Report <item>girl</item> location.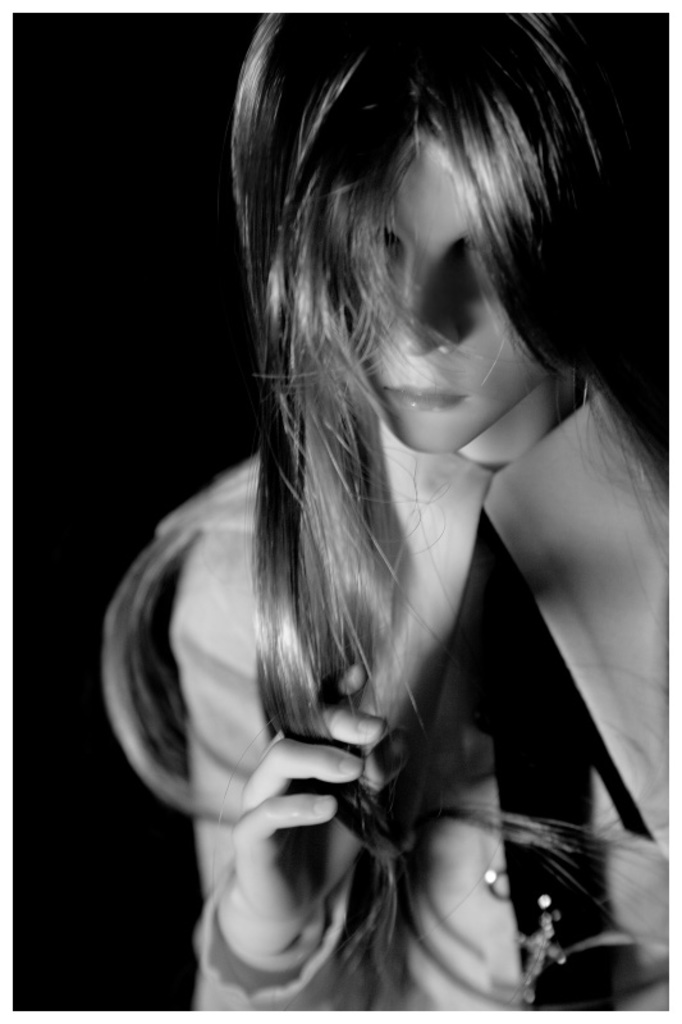
Report: 102:15:670:1012.
